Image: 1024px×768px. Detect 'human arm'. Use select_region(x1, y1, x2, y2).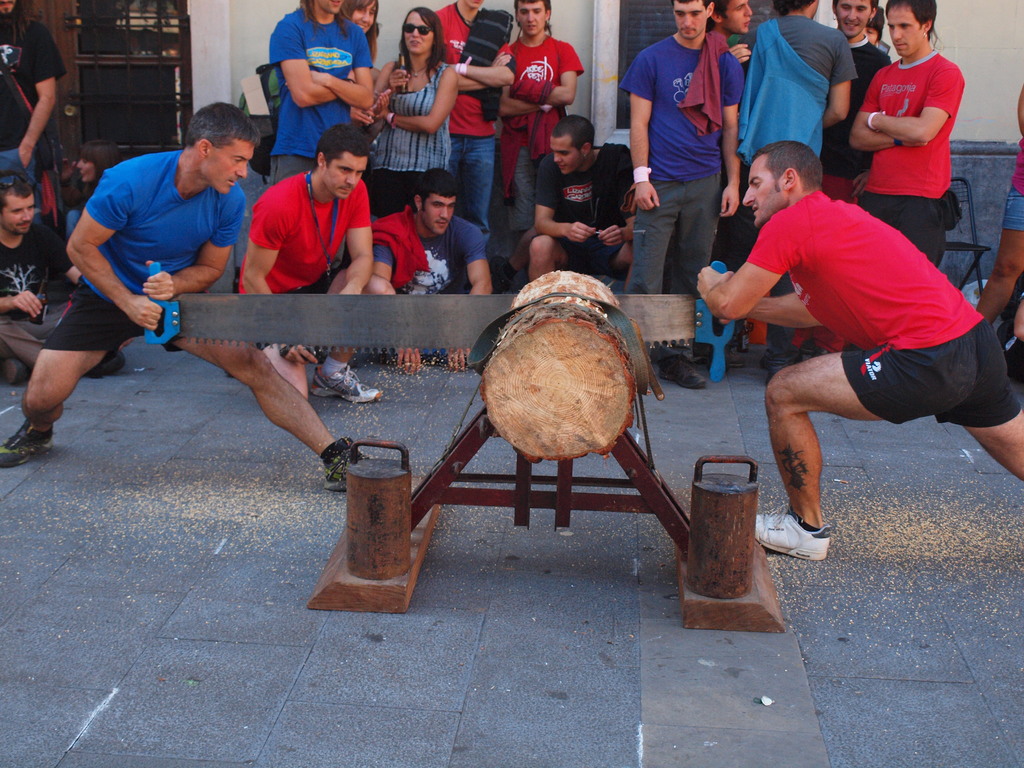
select_region(820, 38, 851, 127).
